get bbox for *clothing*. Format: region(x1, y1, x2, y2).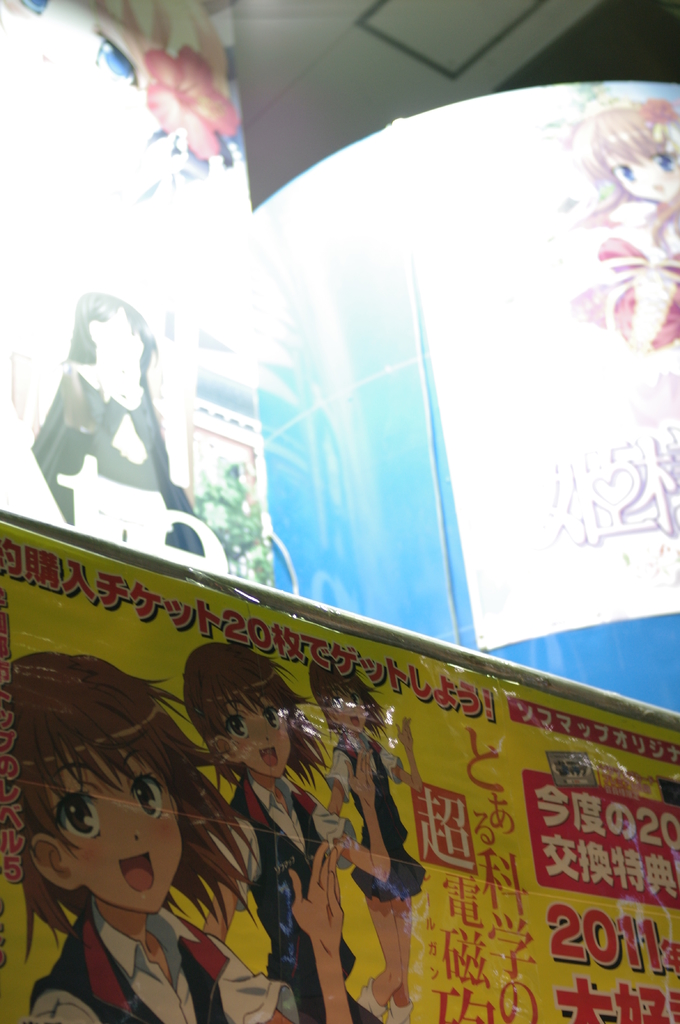
region(22, 376, 189, 545).
